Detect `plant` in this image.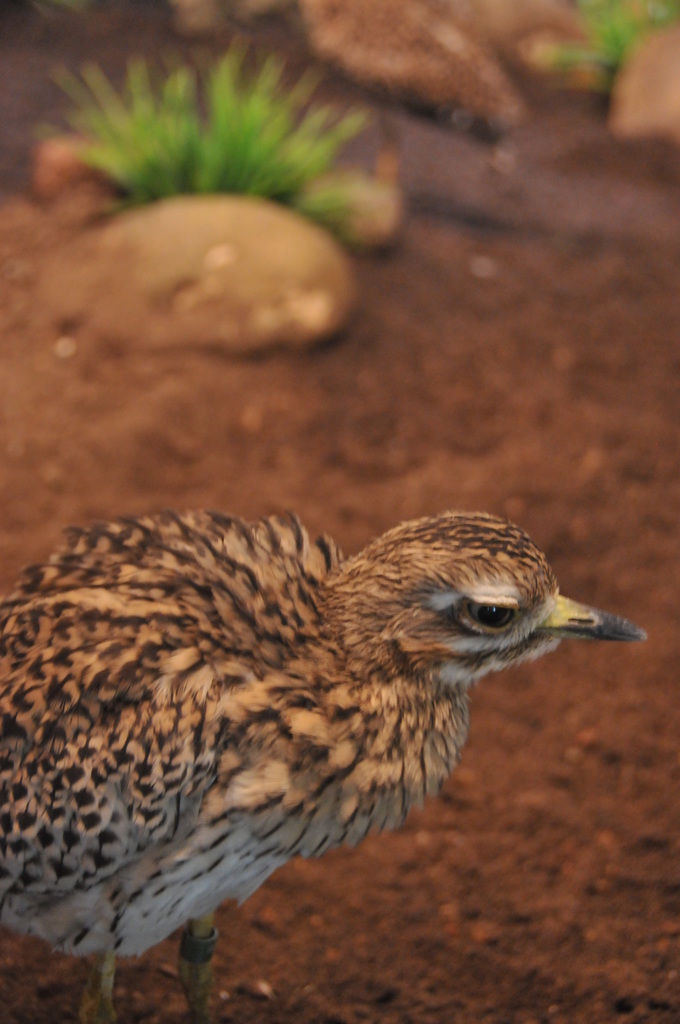
Detection: BBox(0, 12, 448, 241).
